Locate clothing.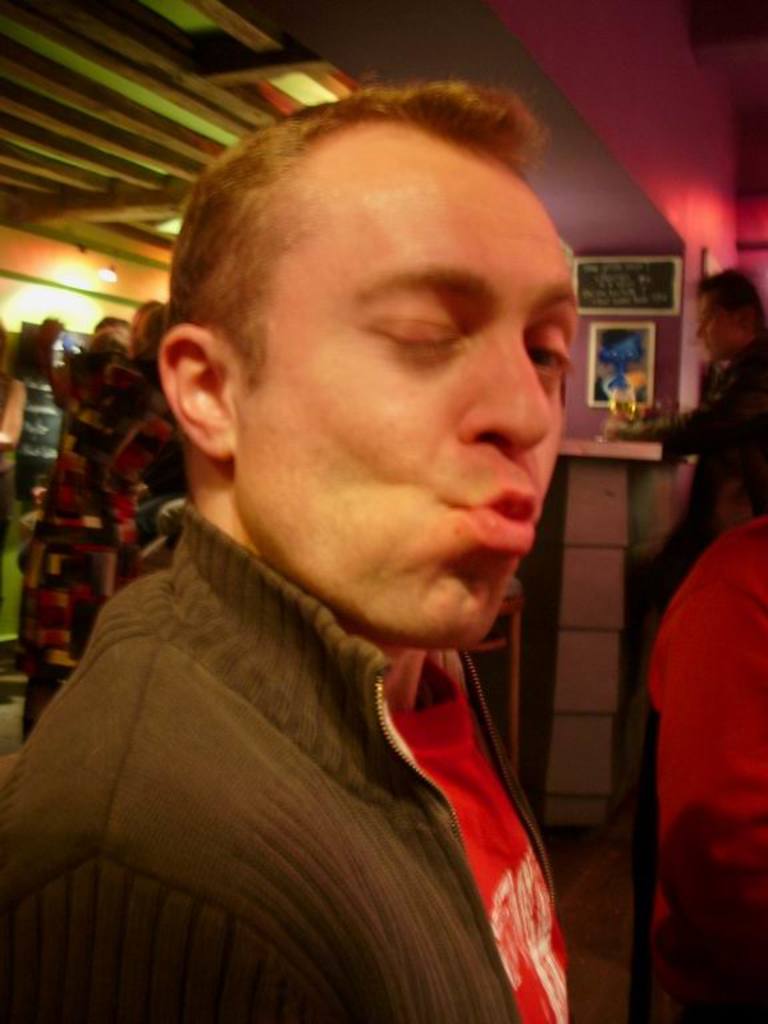
Bounding box: bbox(645, 519, 767, 1023).
